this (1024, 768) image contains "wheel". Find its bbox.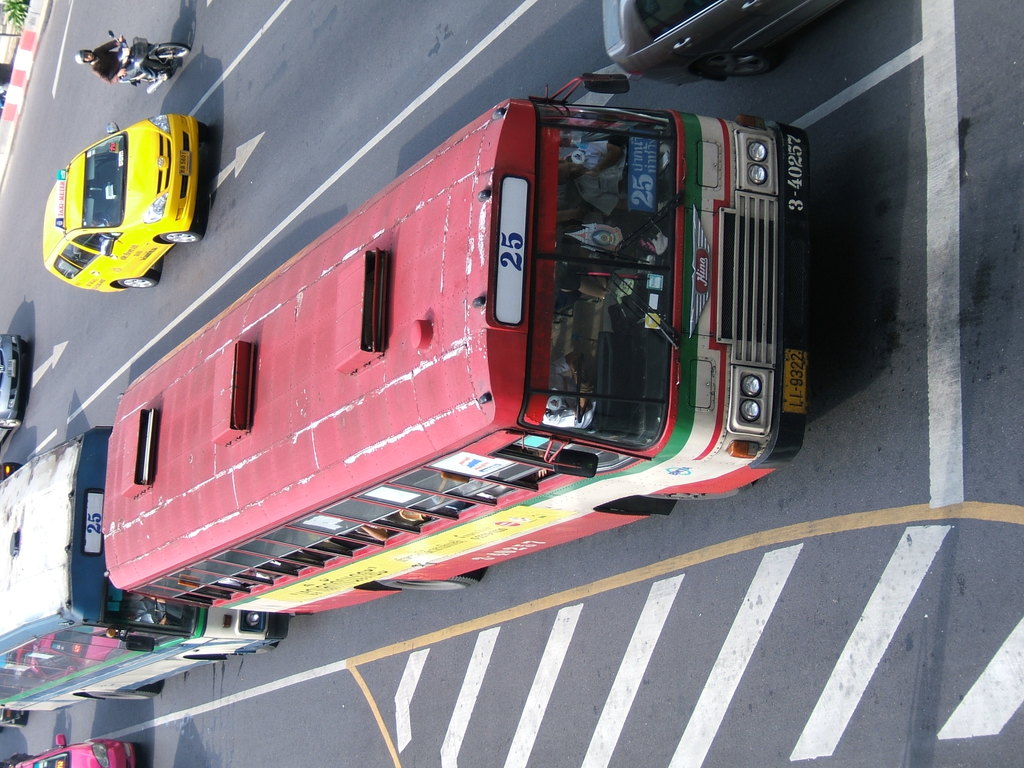
571:355:582:421.
